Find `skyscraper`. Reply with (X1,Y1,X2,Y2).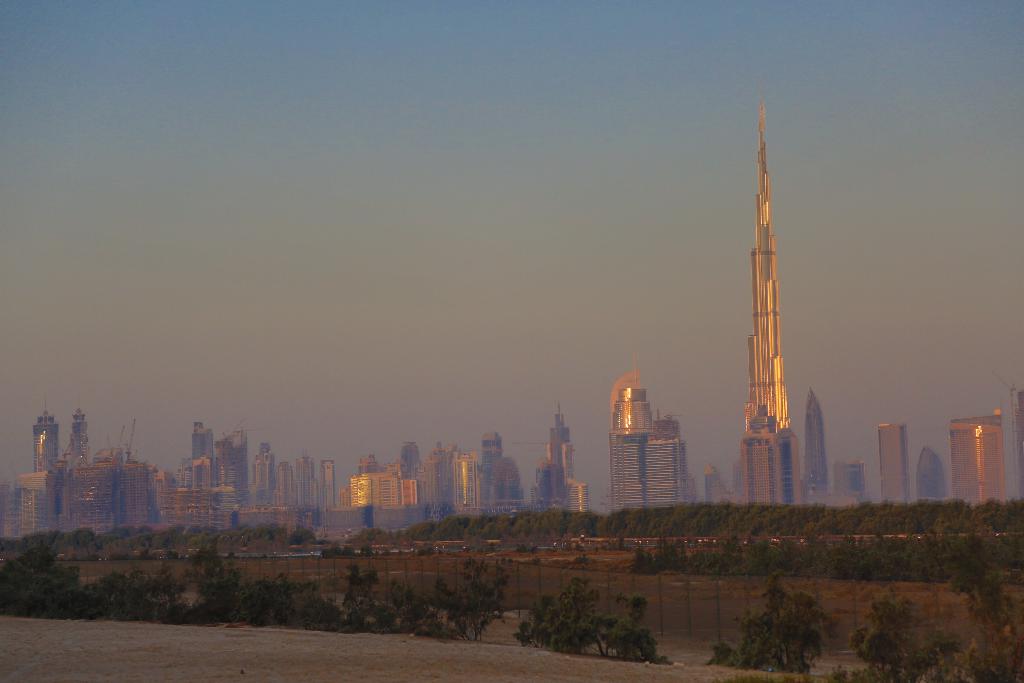
(532,398,590,513).
